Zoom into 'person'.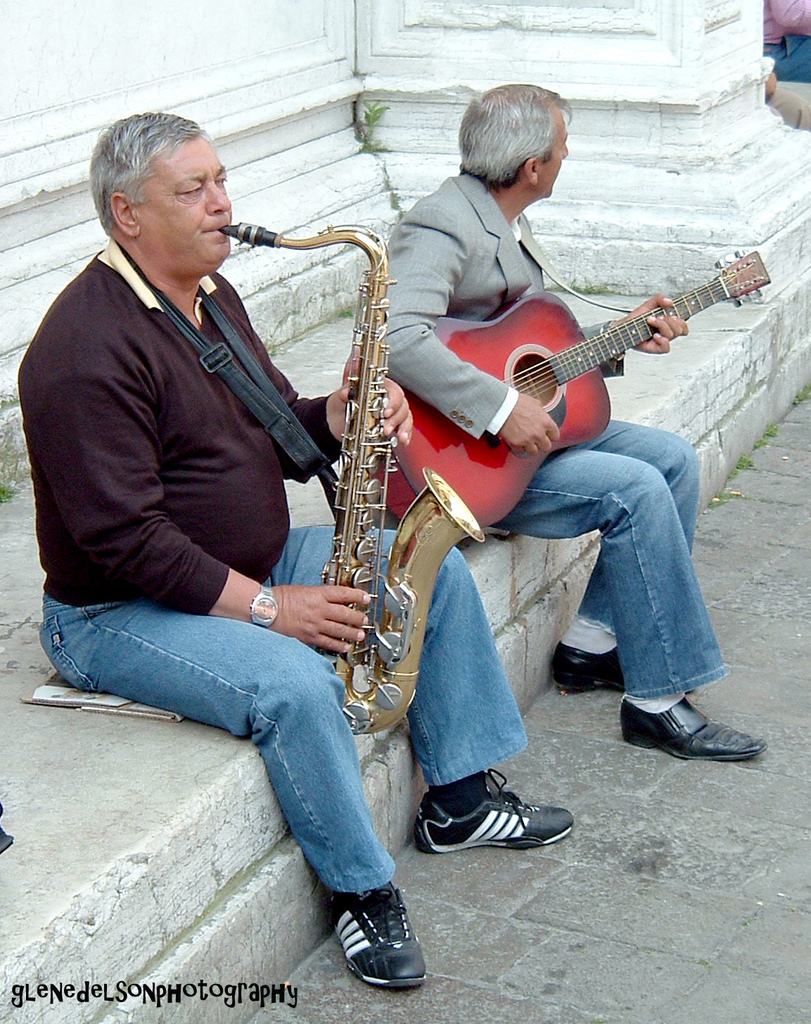
Zoom target: Rect(760, 0, 810, 85).
